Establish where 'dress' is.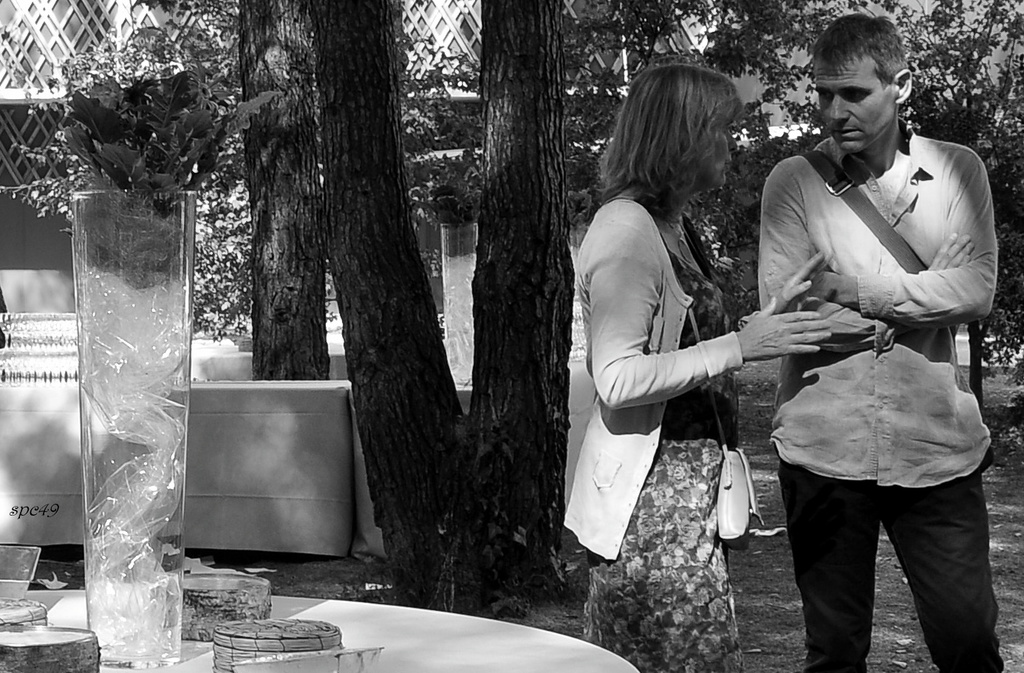
Established at <region>581, 253, 739, 672</region>.
